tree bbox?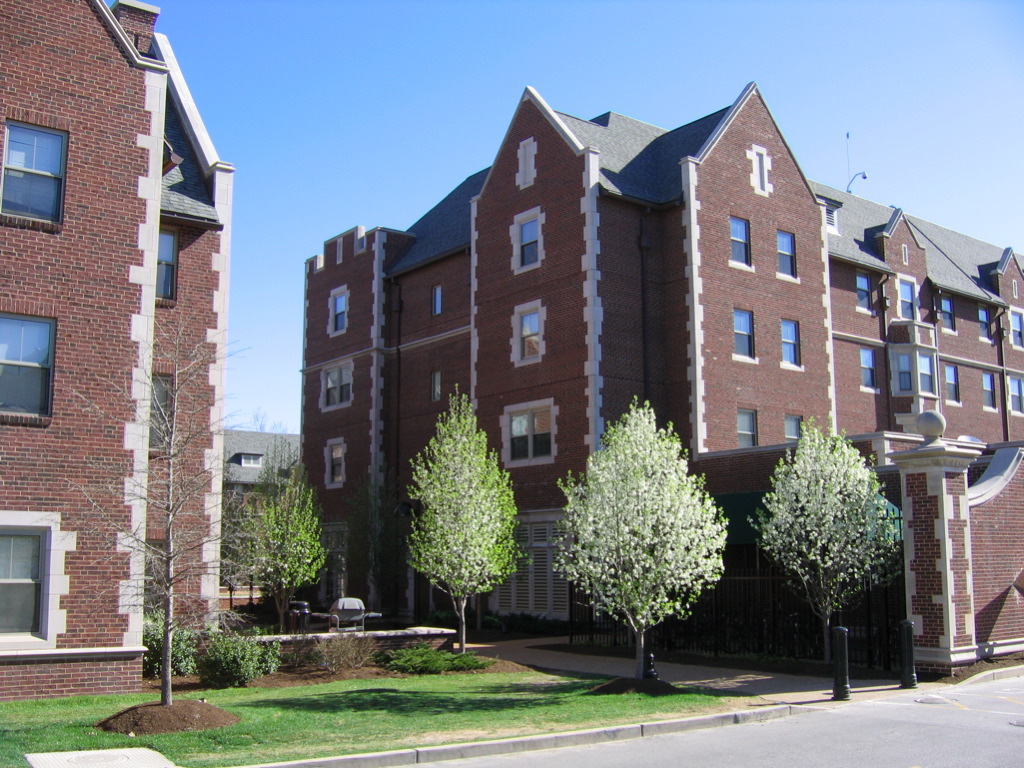
404/379/525/660
